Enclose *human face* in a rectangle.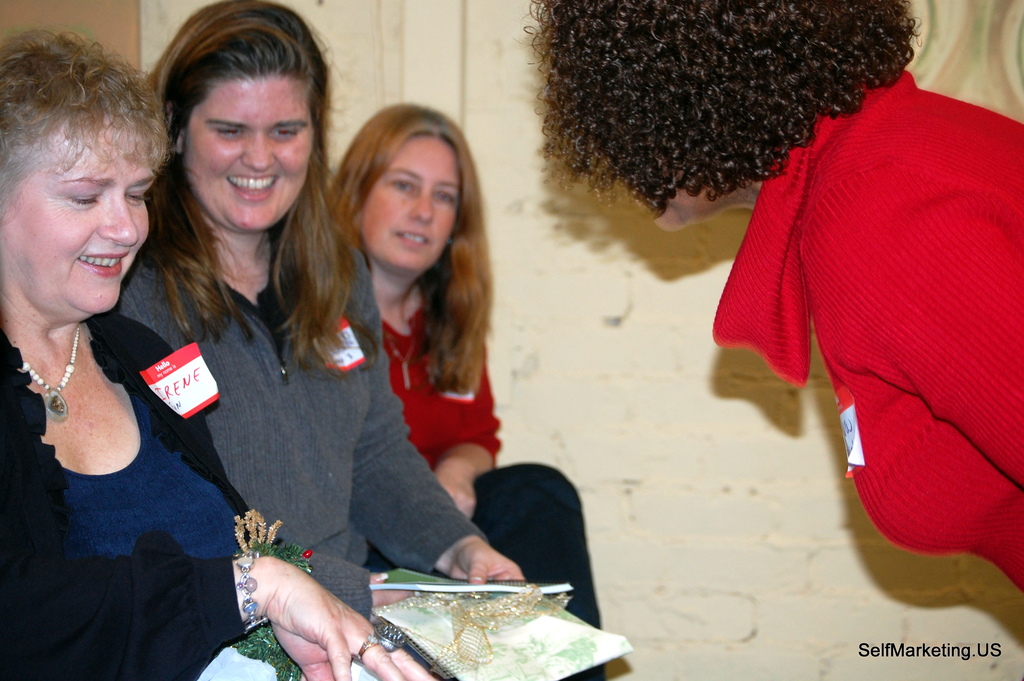
(left=186, top=82, right=312, bottom=231).
